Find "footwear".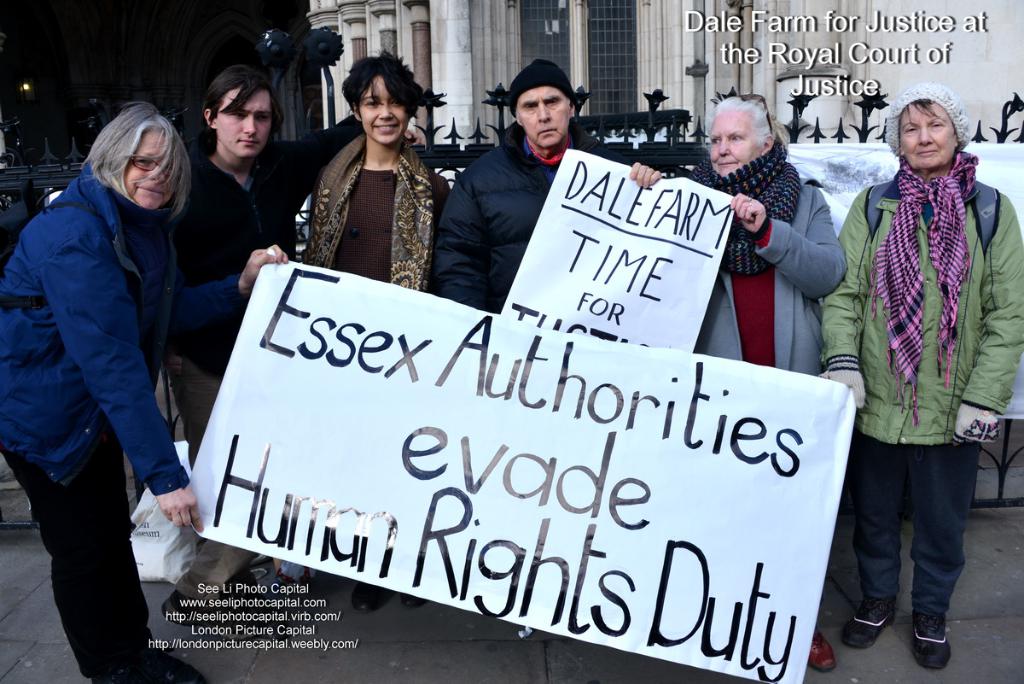
(813,638,841,672).
